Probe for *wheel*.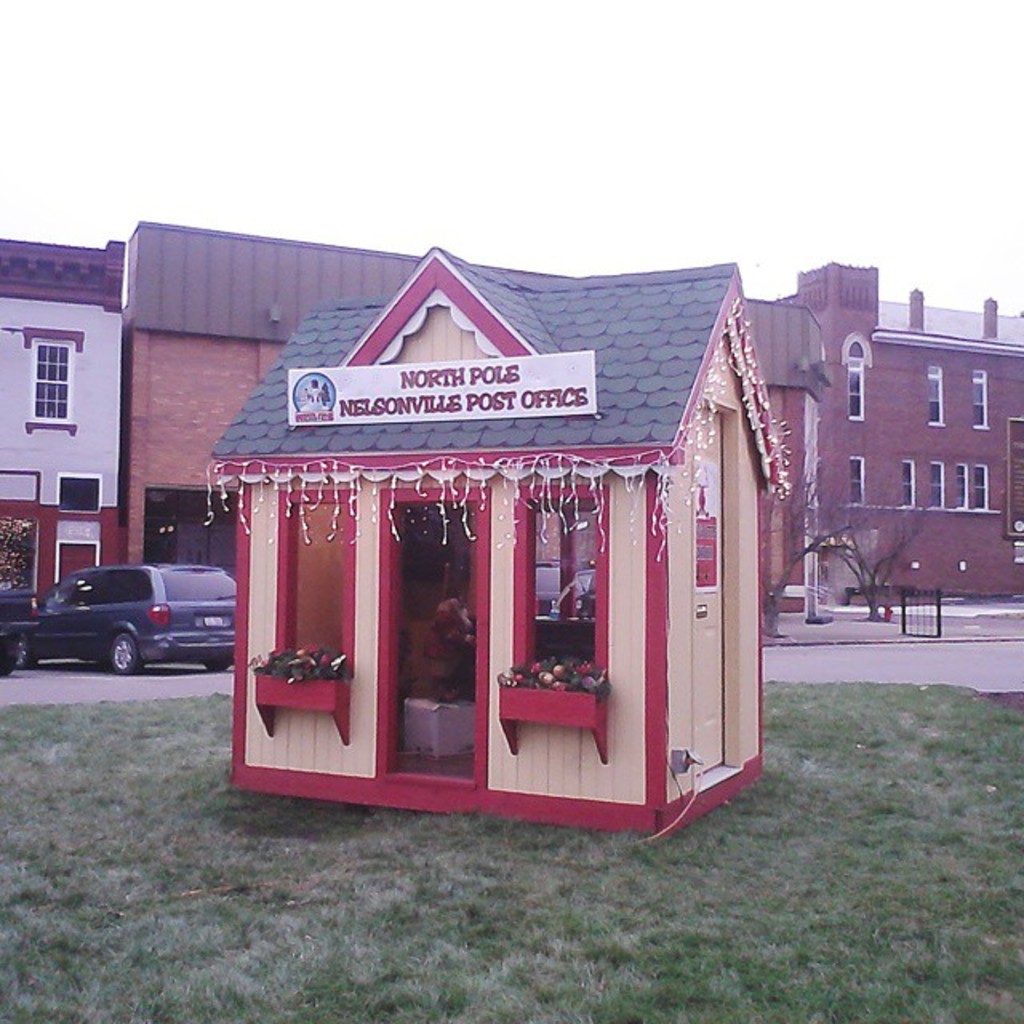
Probe result: [left=0, top=638, right=16, bottom=683].
